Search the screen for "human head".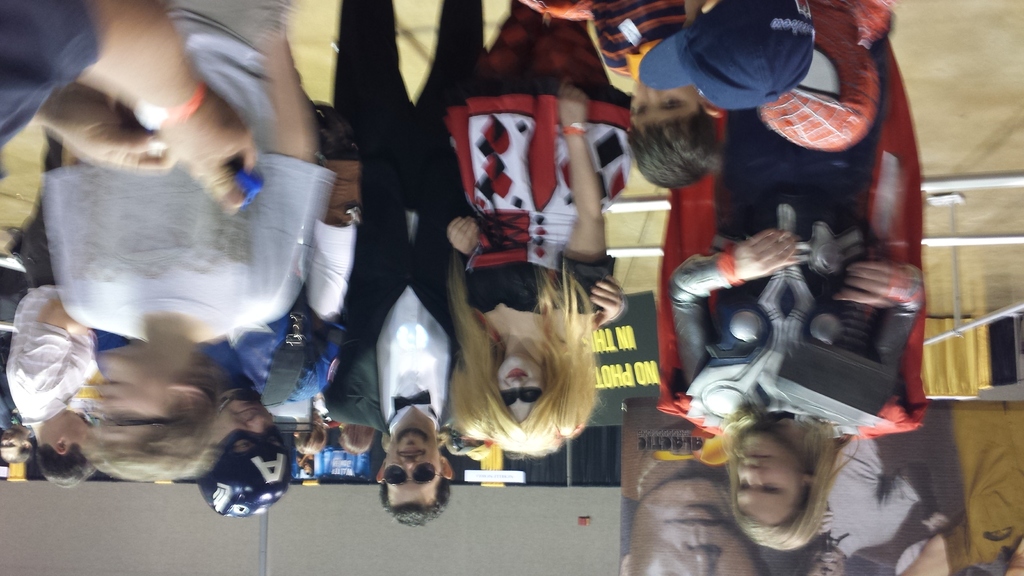
Found at pyautogui.locateOnScreen(630, 77, 716, 193).
